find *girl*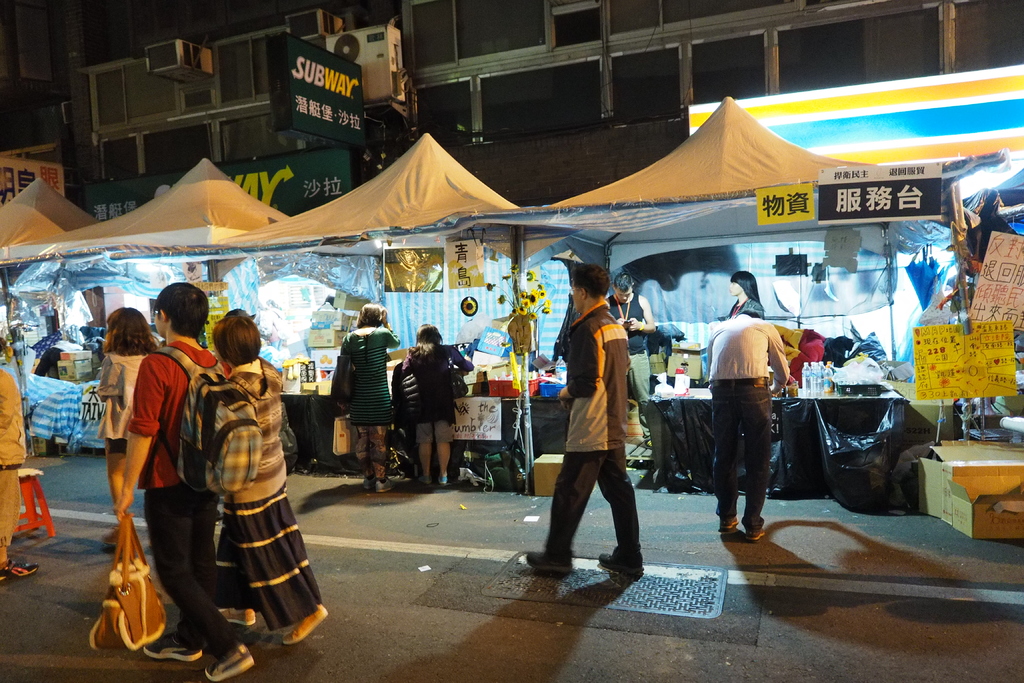
select_region(345, 303, 403, 495)
